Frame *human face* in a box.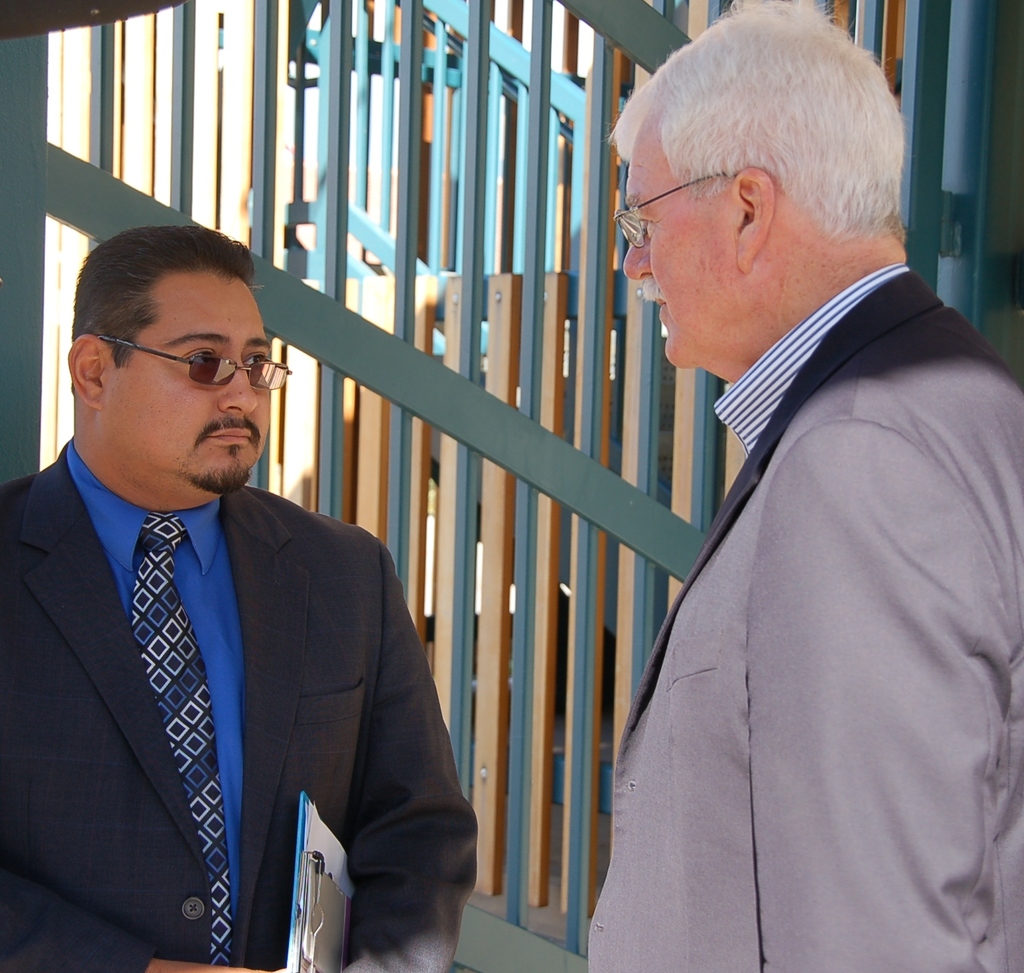
<bbox>102, 273, 265, 487</bbox>.
